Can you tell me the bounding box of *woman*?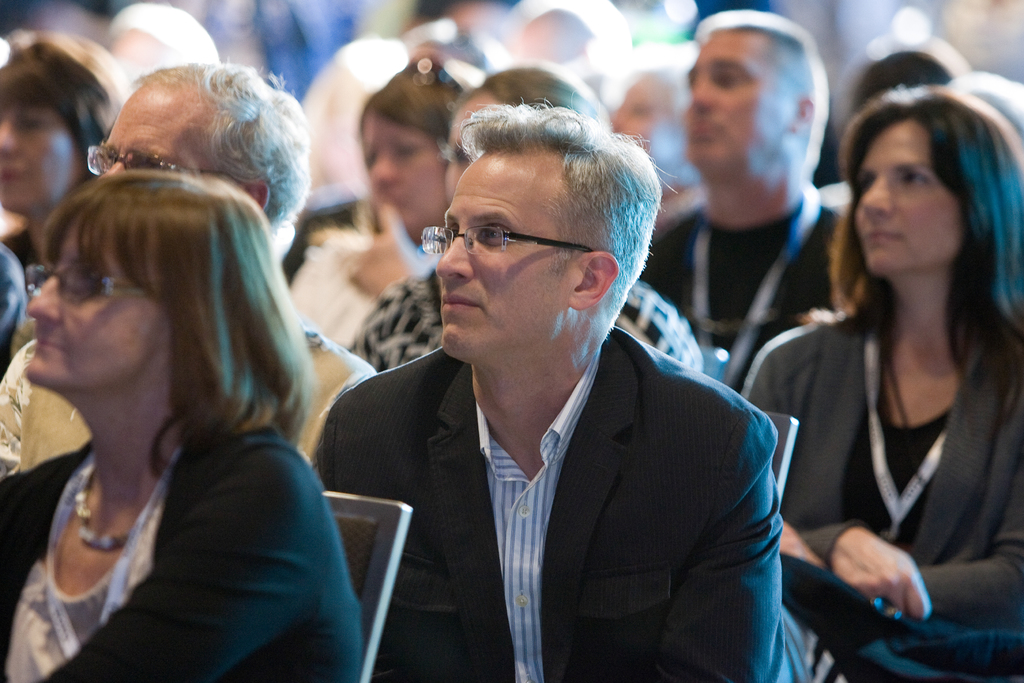
<region>346, 45, 467, 375</region>.
